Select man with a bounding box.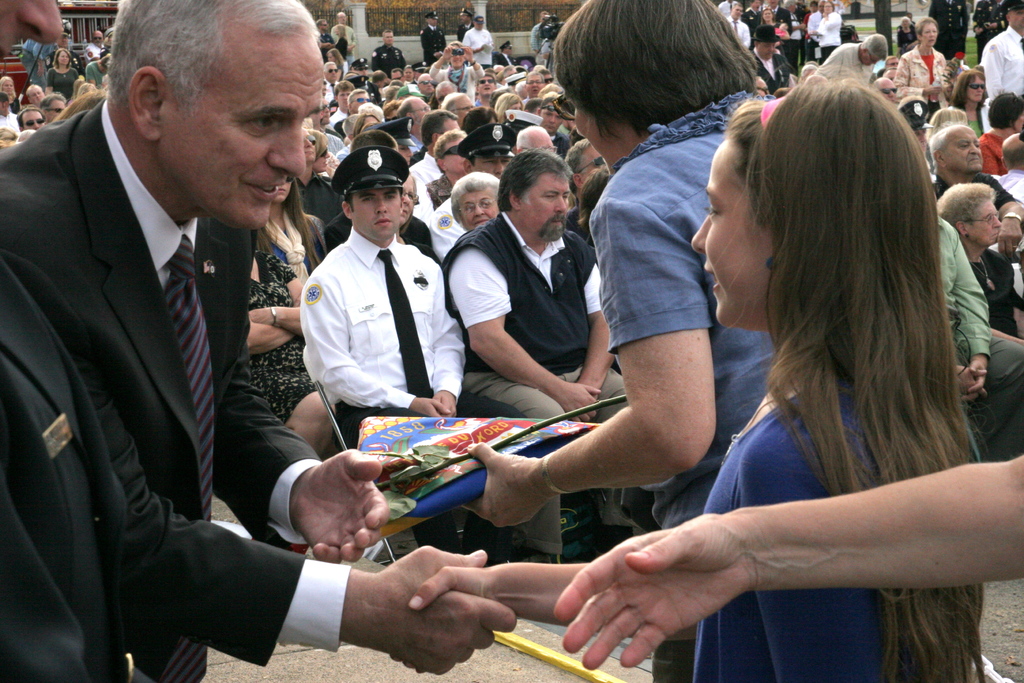
{"x1": 746, "y1": 23, "x2": 794, "y2": 98}.
